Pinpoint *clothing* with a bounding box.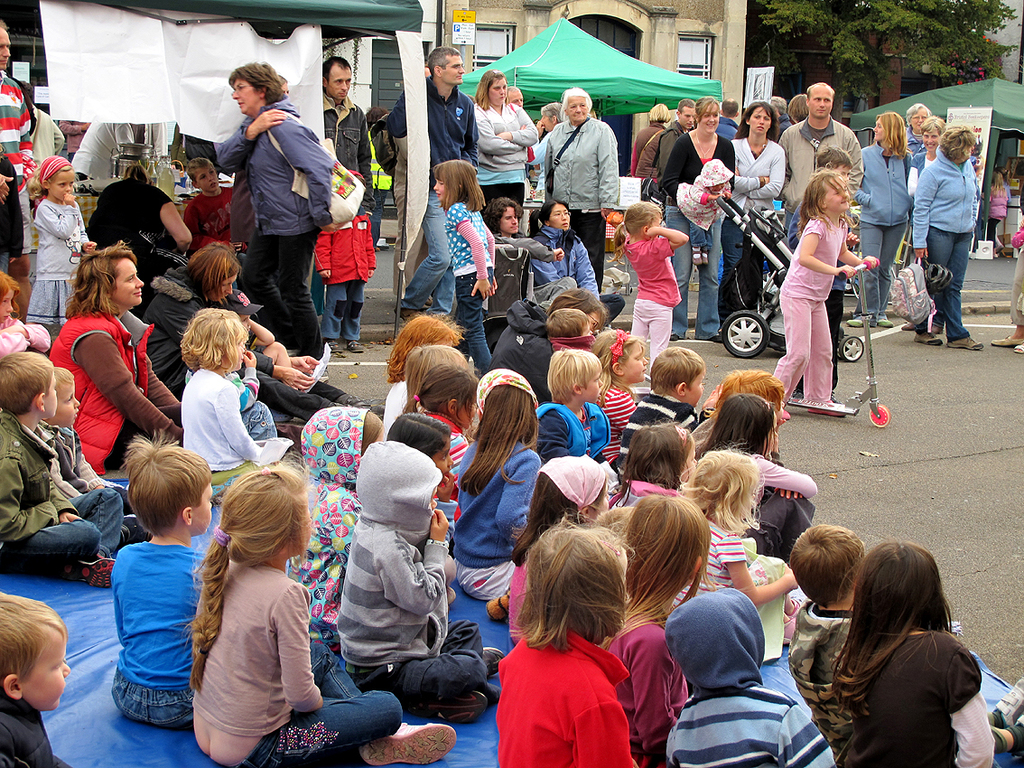
l=450, t=204, r=491, b=365.
